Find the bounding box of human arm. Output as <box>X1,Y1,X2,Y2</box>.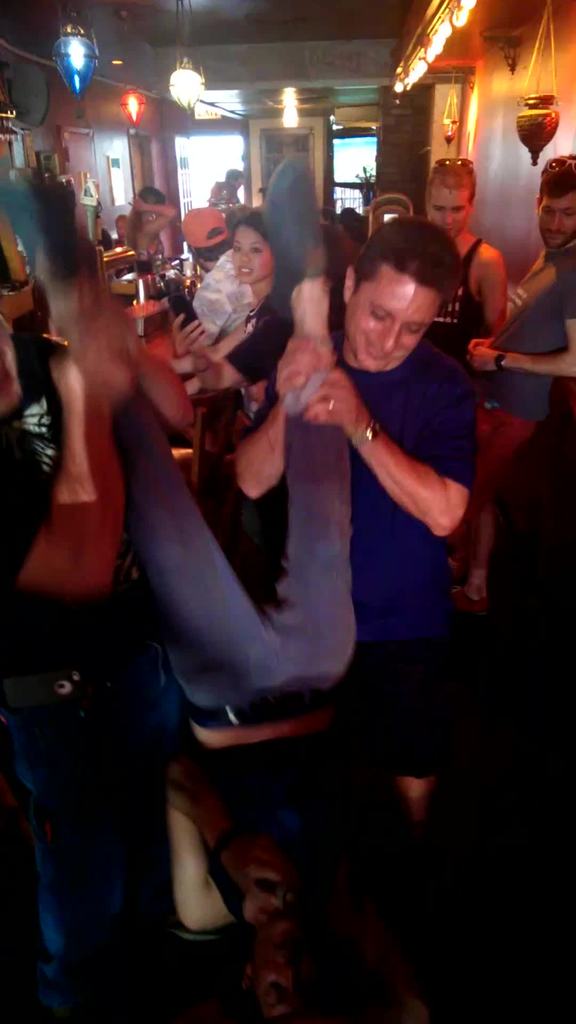
<box>228,330,345,508</box>.
